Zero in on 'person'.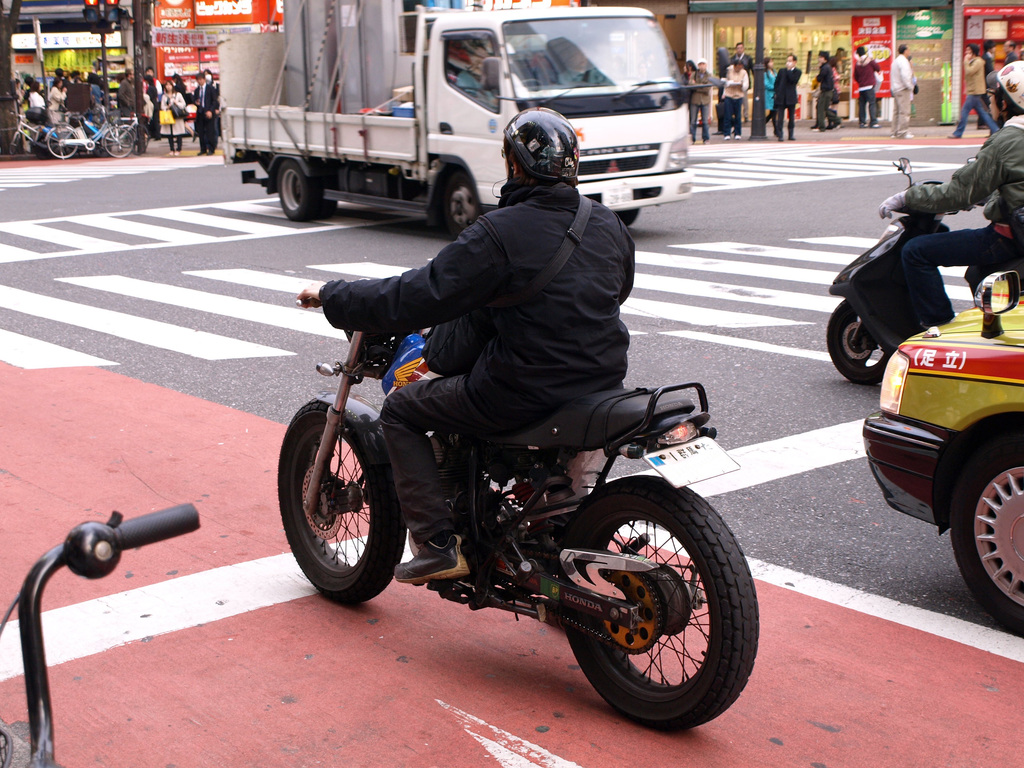
Zeroed in: left=48, top=70, right=67, bottom=127.
